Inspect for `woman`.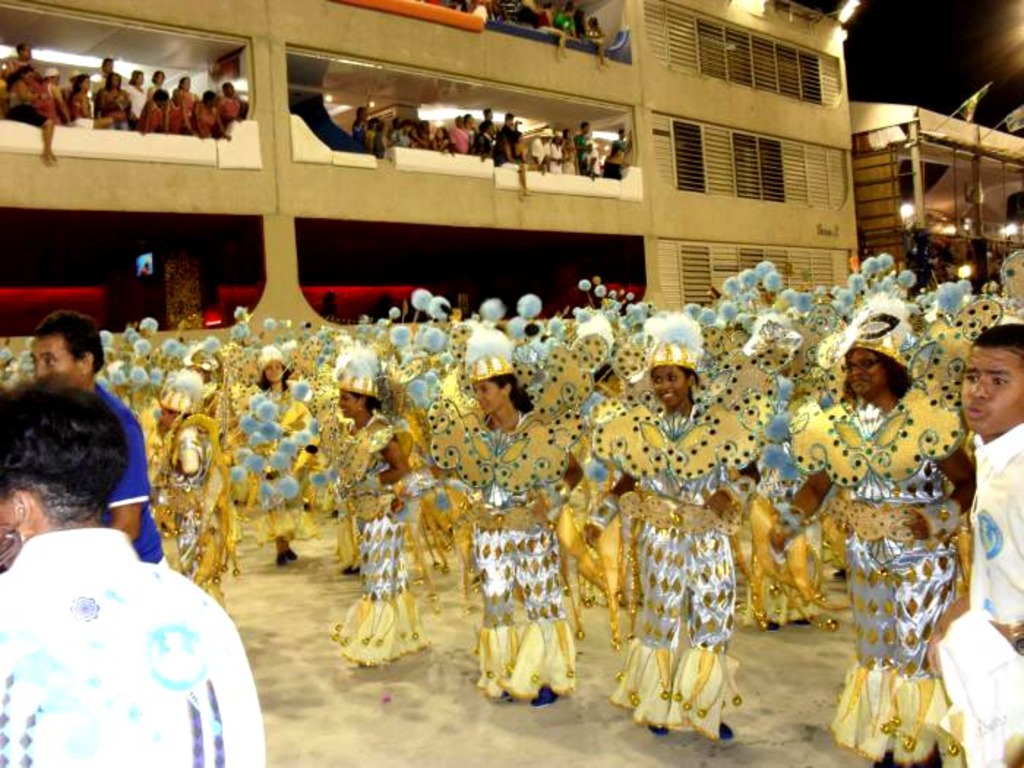
Inspection: select_region(0, 370, 276, 767).
